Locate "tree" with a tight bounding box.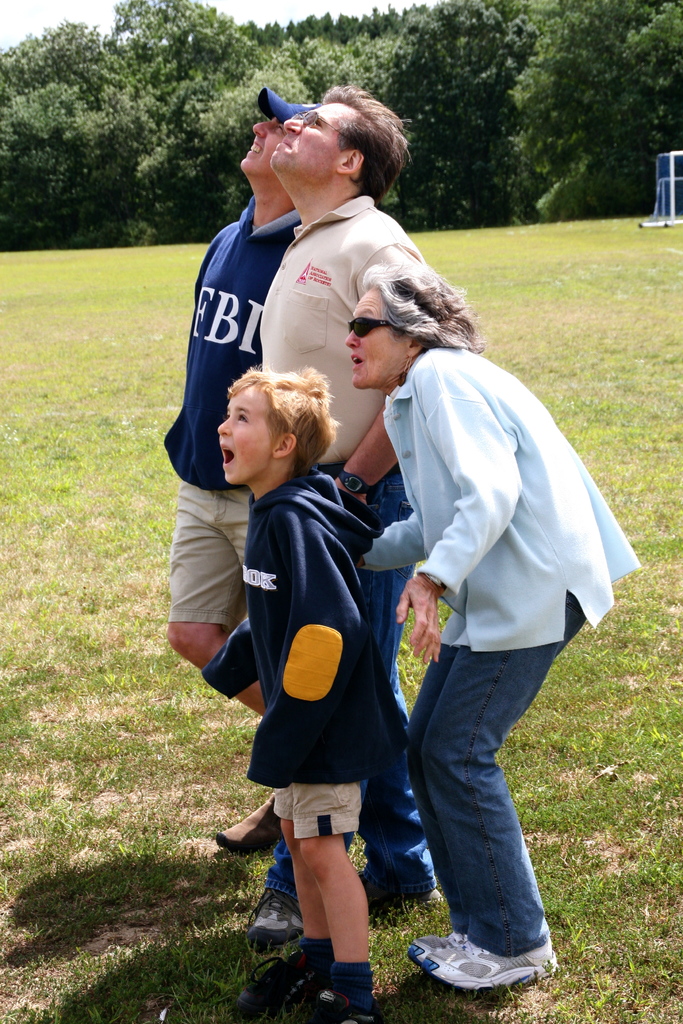
x1=344, y1=253, x2=637, y2=988.
